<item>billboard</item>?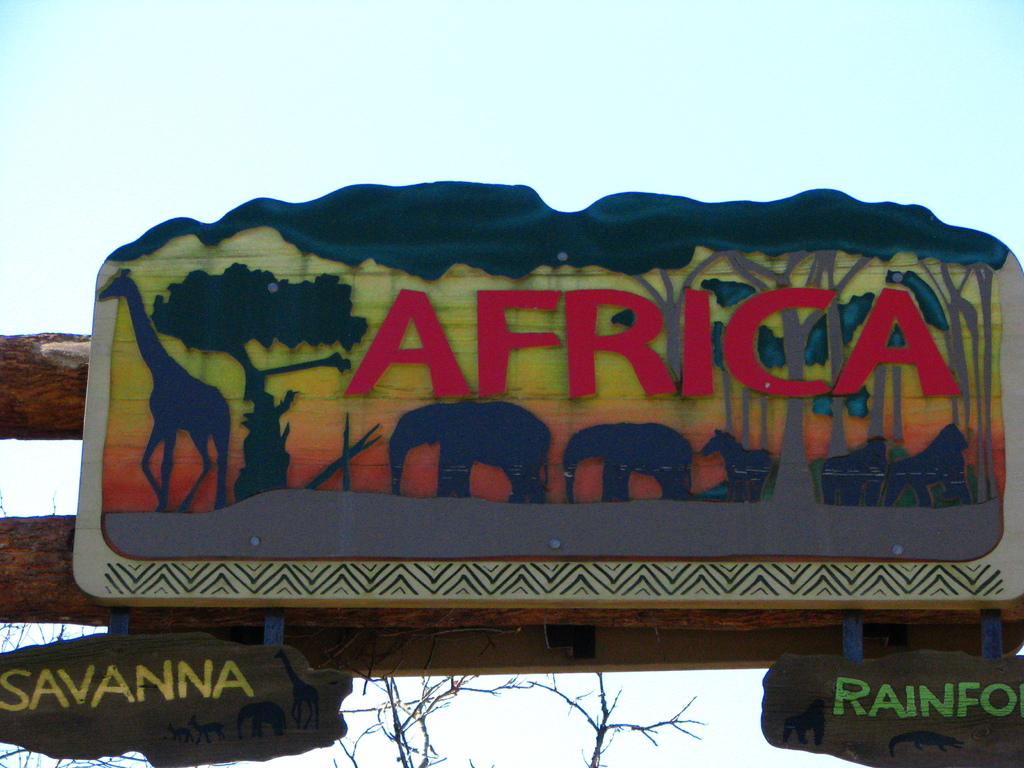
l=65, t=175, r=1023, b=687
